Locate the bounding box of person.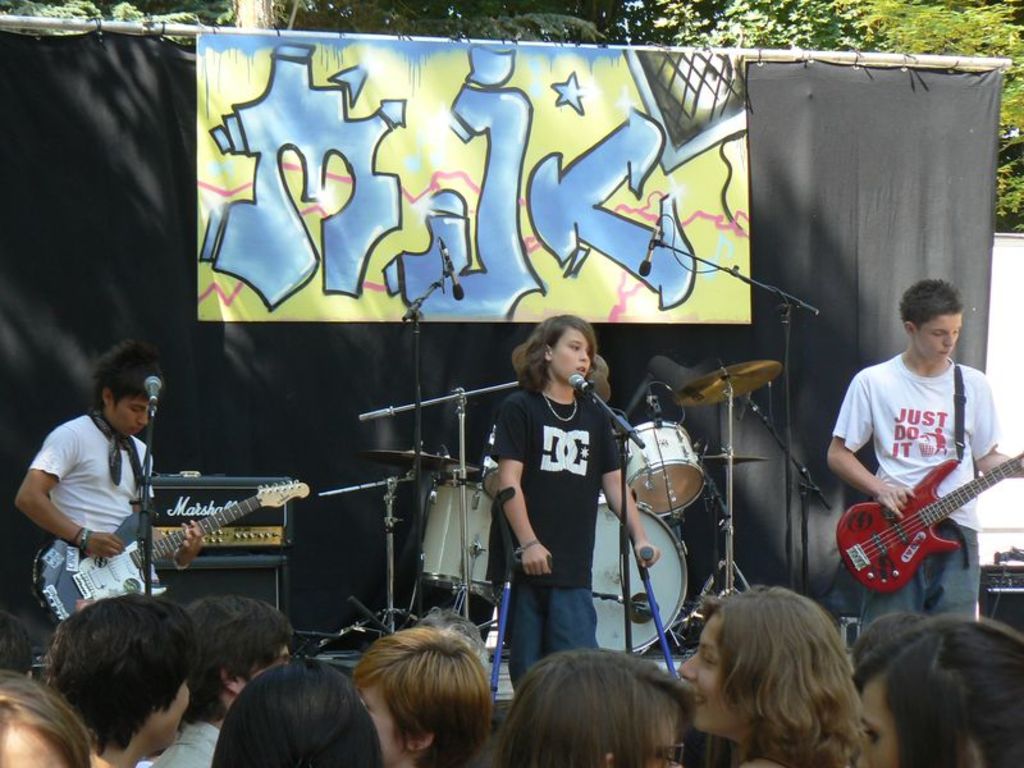
Bounding box: (left=14, top=337, right=205, bottom=570).
